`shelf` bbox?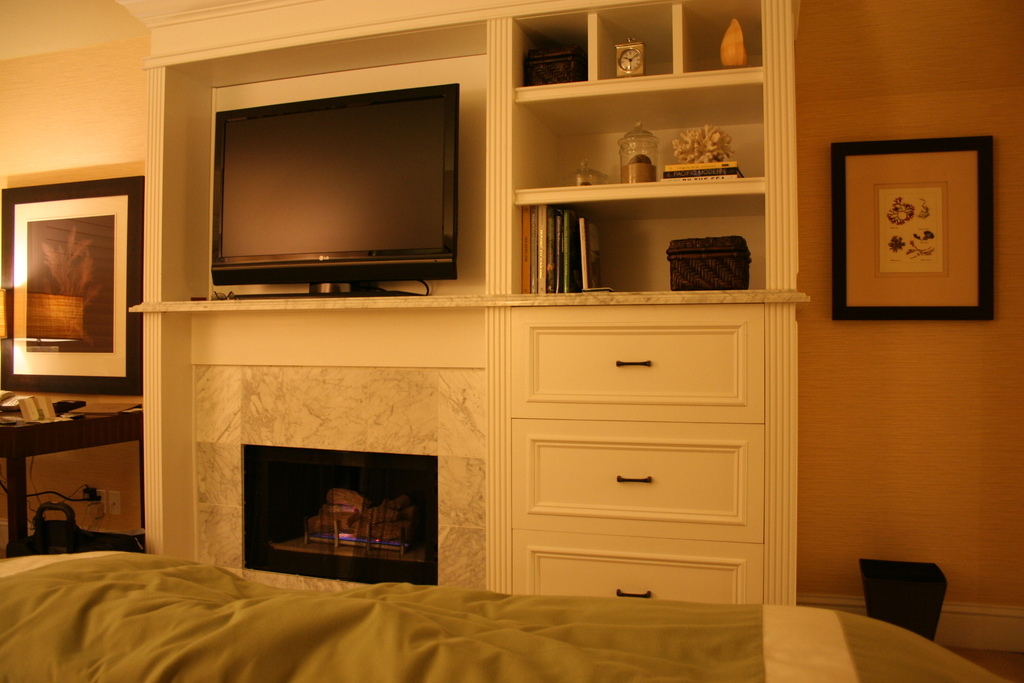
(504, 181, 769, 295)
